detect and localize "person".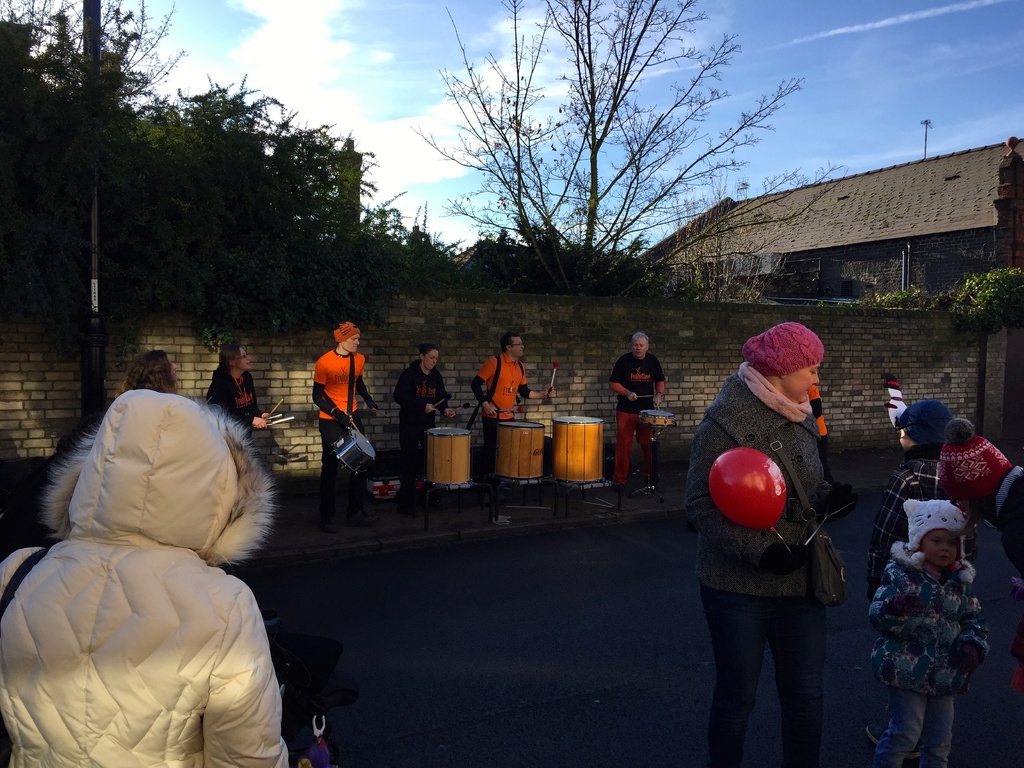
Localized at Rect(0, 389, 291, 767).
